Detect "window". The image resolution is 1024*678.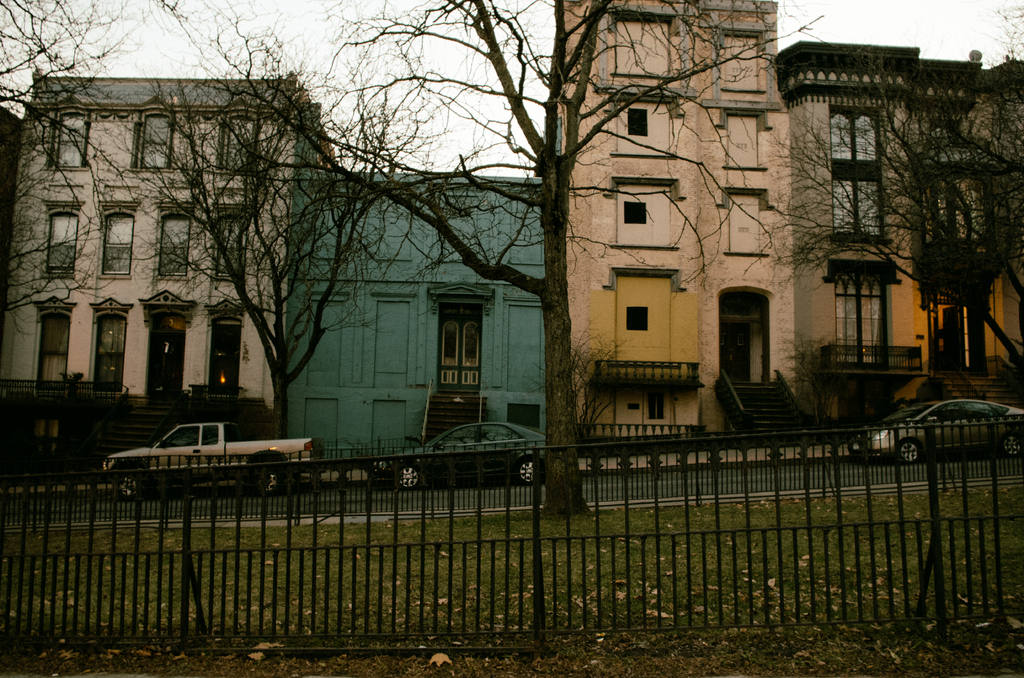
(left=204, top=296, right=246, bottom=398).
